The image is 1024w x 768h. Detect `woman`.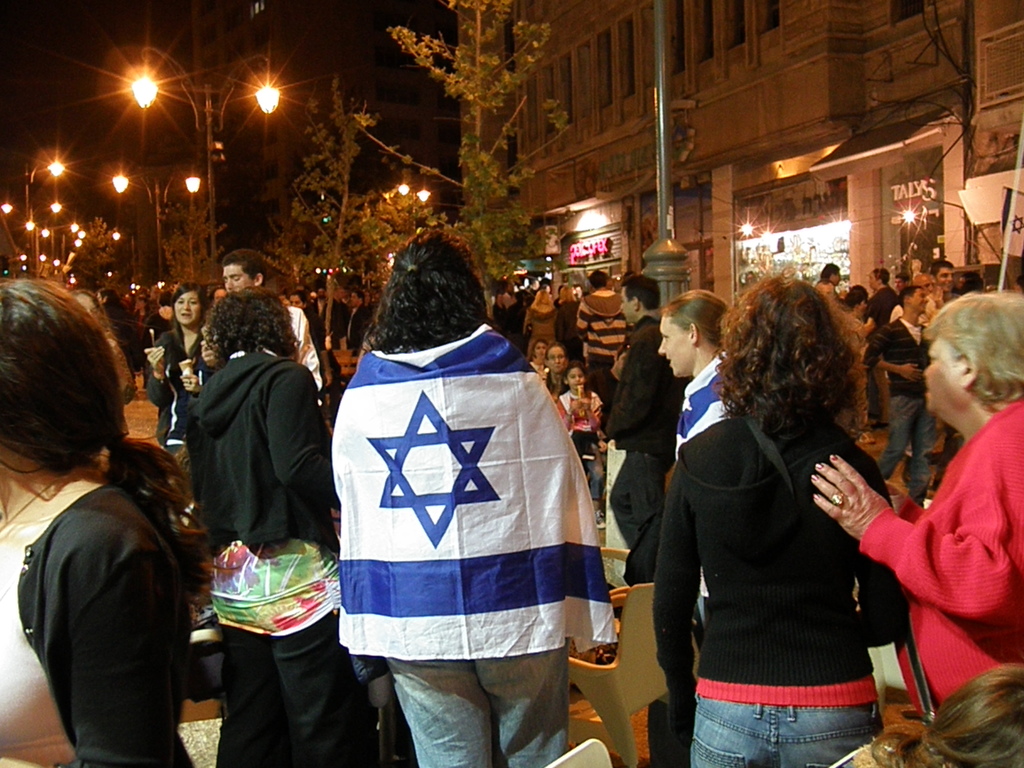
Detection: bbox(655, 285, 732, 466).
